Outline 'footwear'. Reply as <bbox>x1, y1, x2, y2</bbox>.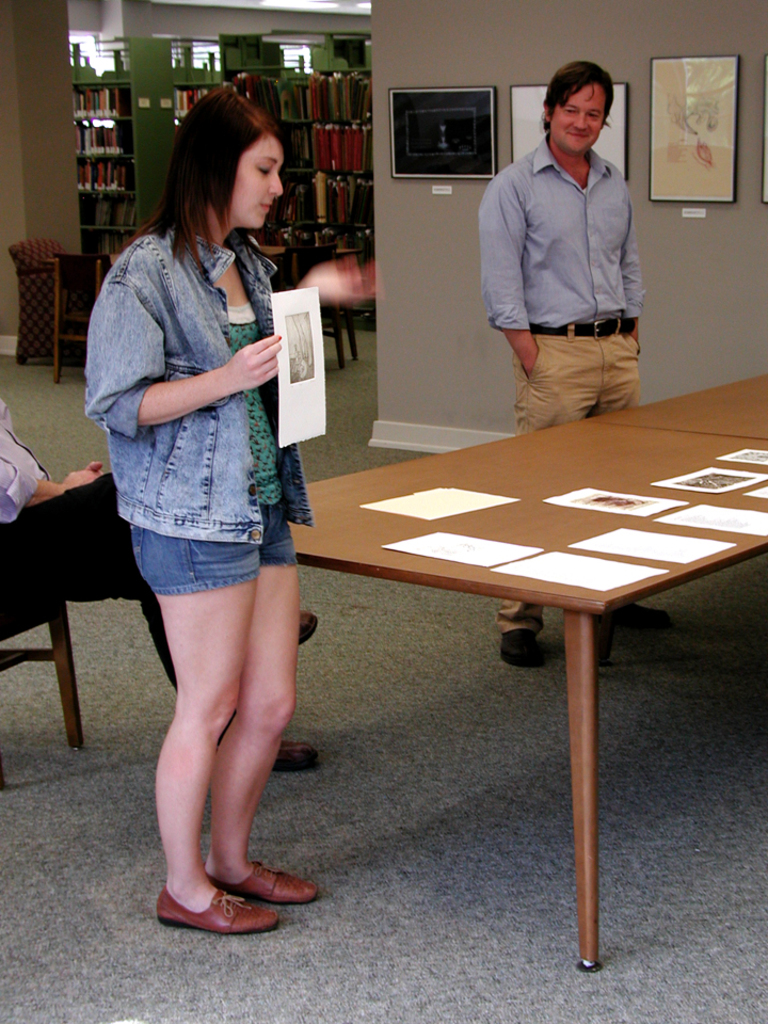
<bbox>606, 601, 672, 629</bbox>.
